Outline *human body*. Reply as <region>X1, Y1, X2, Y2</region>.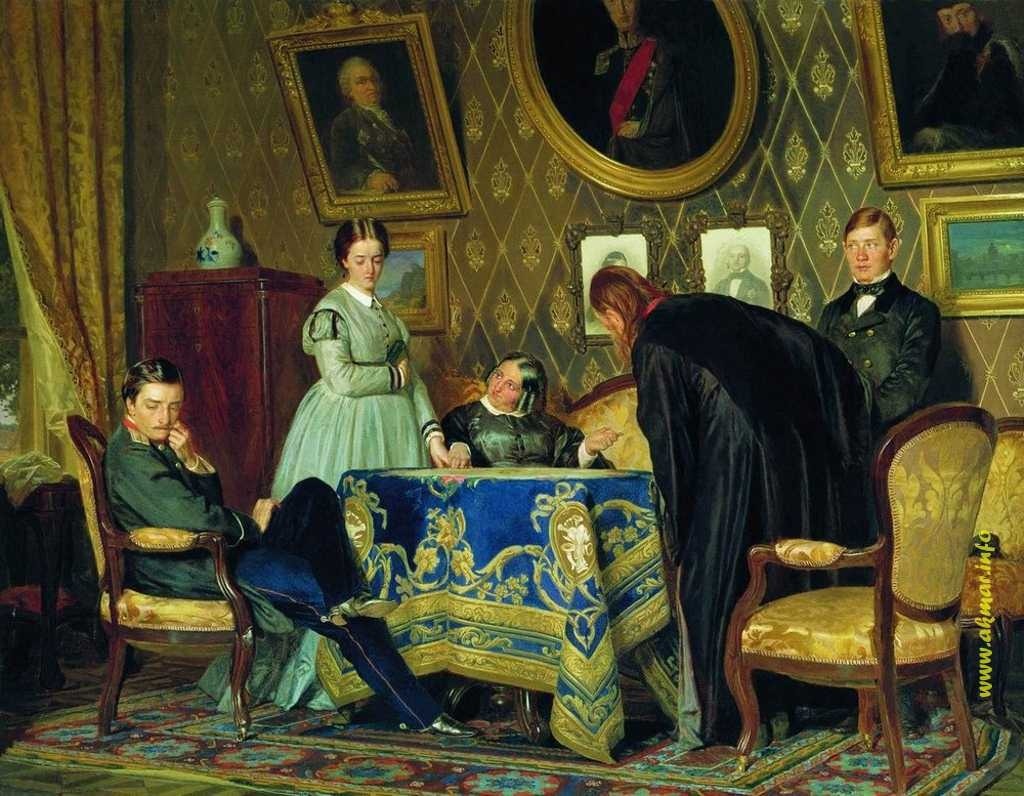
<region>105, 359, 483, 739</region>.
